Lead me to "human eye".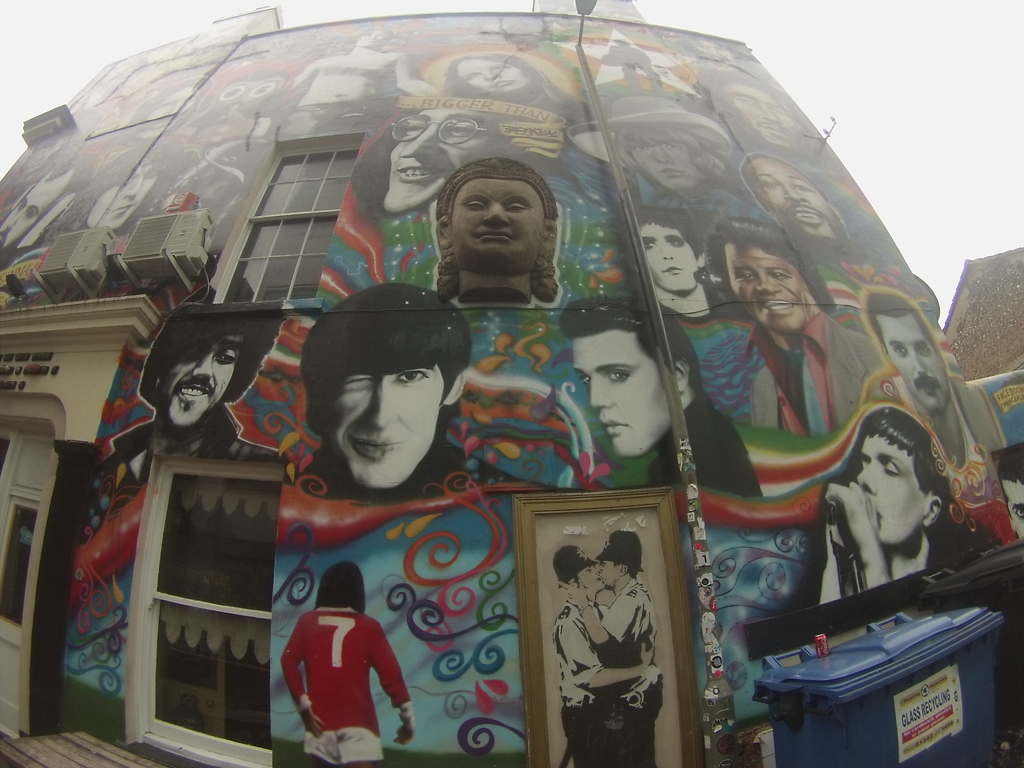
Lead to x1=599 y1=563 x2=606 y2=568.
